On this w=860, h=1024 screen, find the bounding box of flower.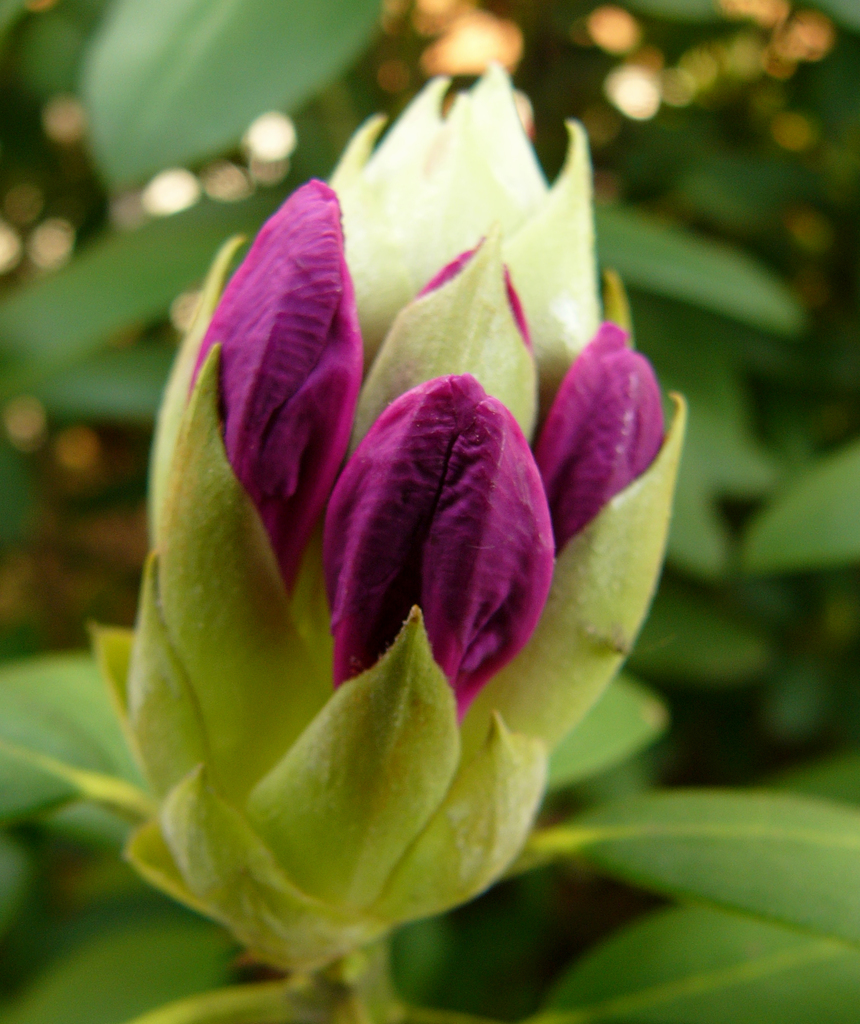
Bounding box: (x1=73, y1=96, x2=710, y2=980).
